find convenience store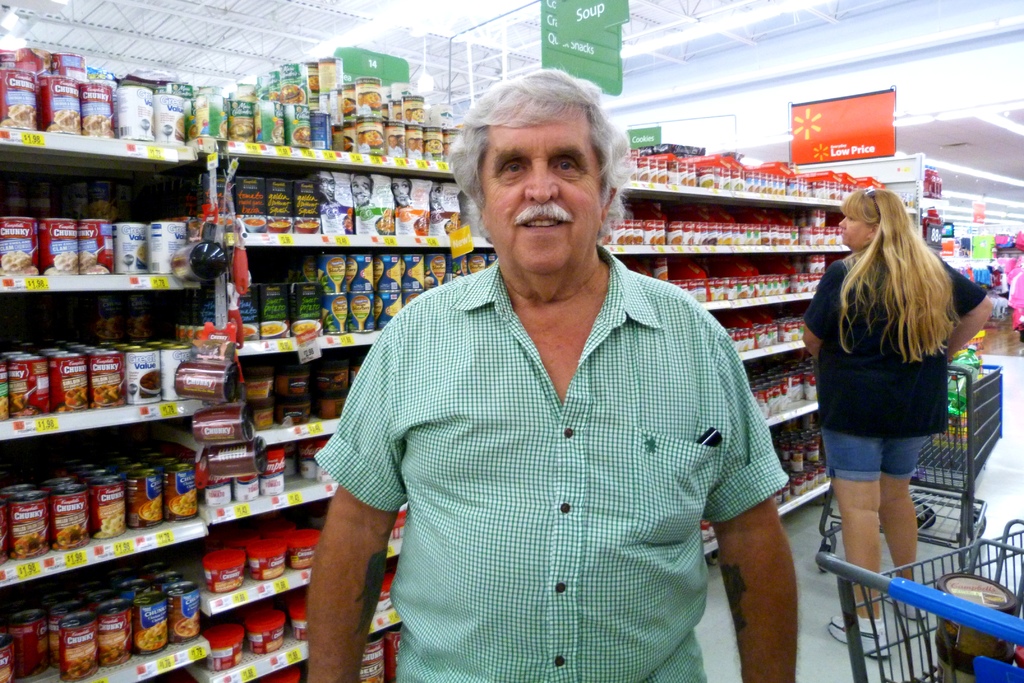
[0,0,1023,682]
